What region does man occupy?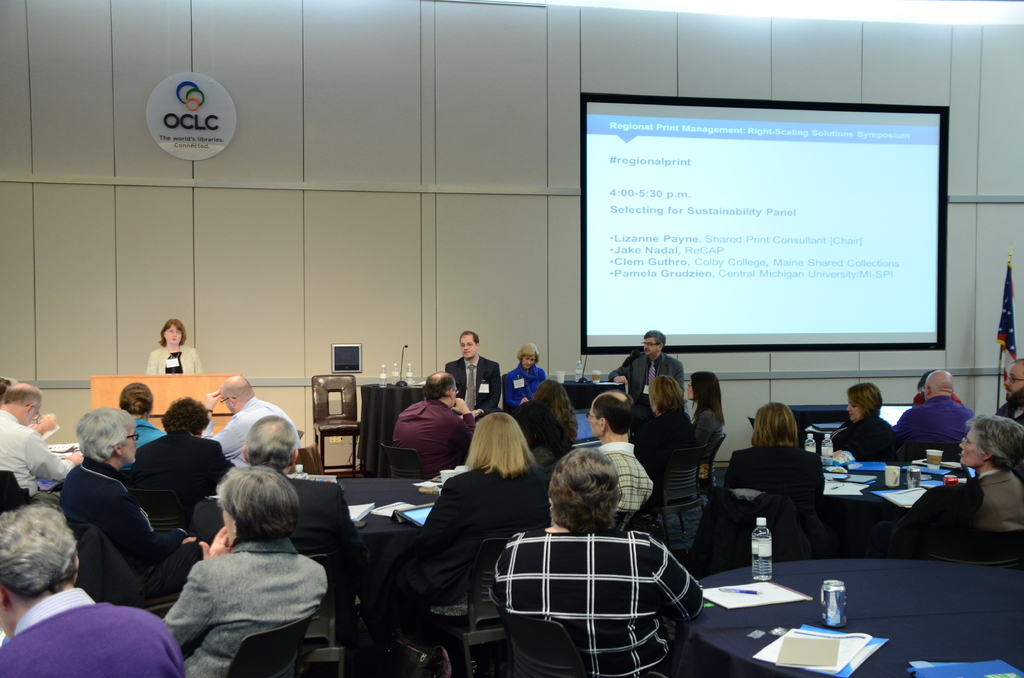
[583,393,653,537].
